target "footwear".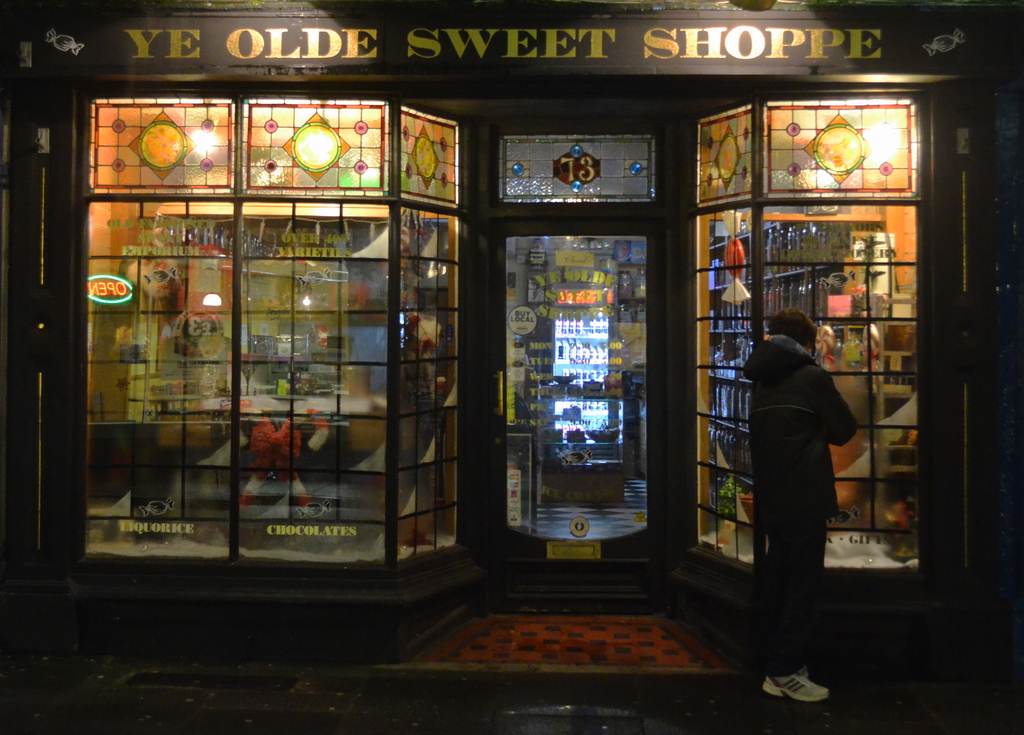
Target region: box=[796, 666, 815, 677].
